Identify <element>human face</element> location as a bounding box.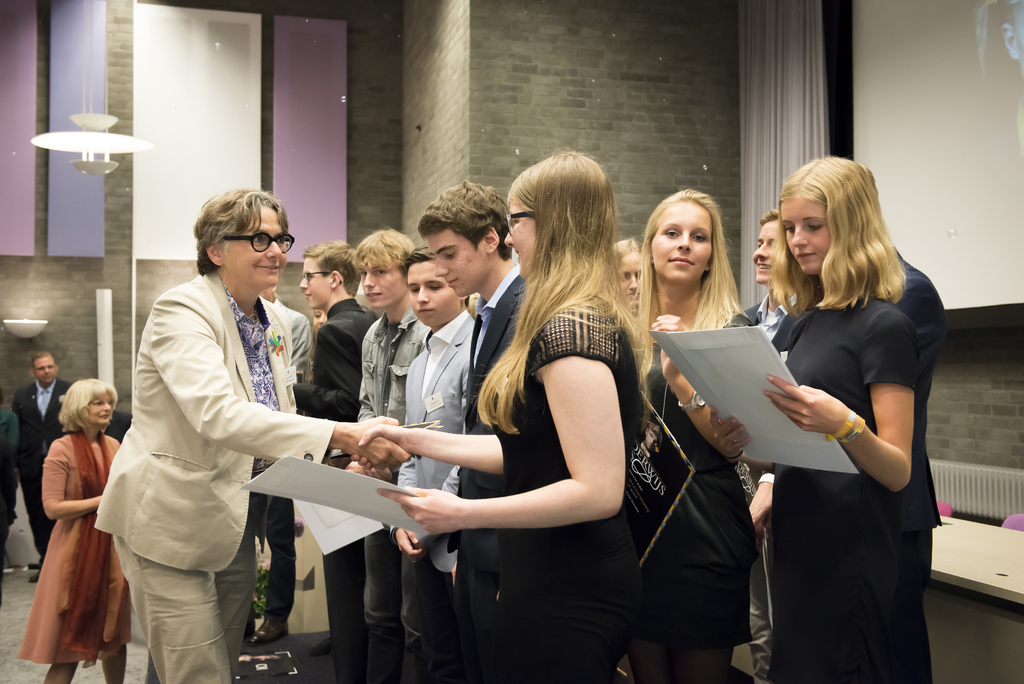
{"left": 405, "top": 262, "right": 454, "bottom": 325}.
